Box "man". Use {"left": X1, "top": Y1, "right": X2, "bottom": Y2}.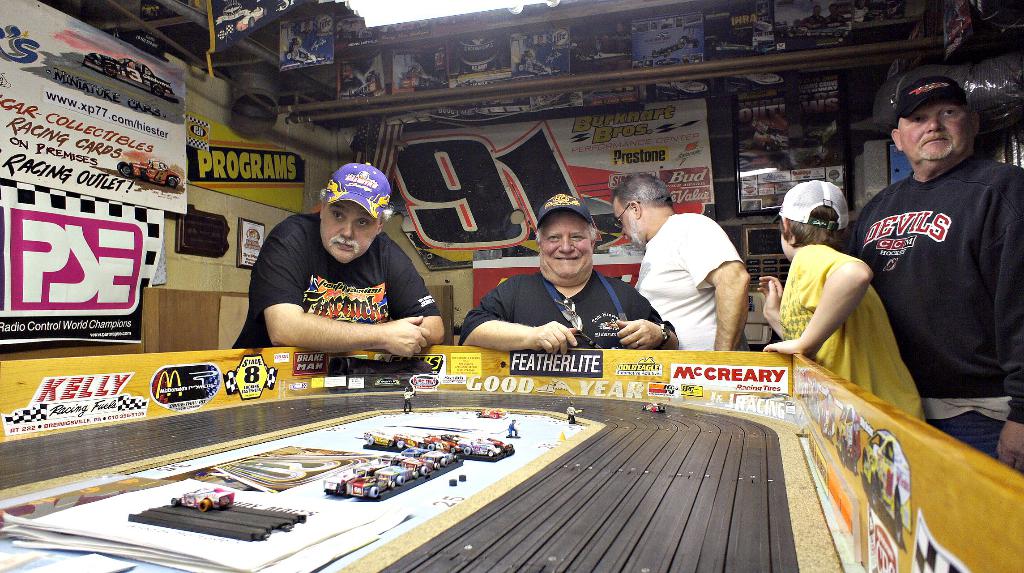
{"left": 824, "top": 2, "right": 840, "bottom": 24}.
